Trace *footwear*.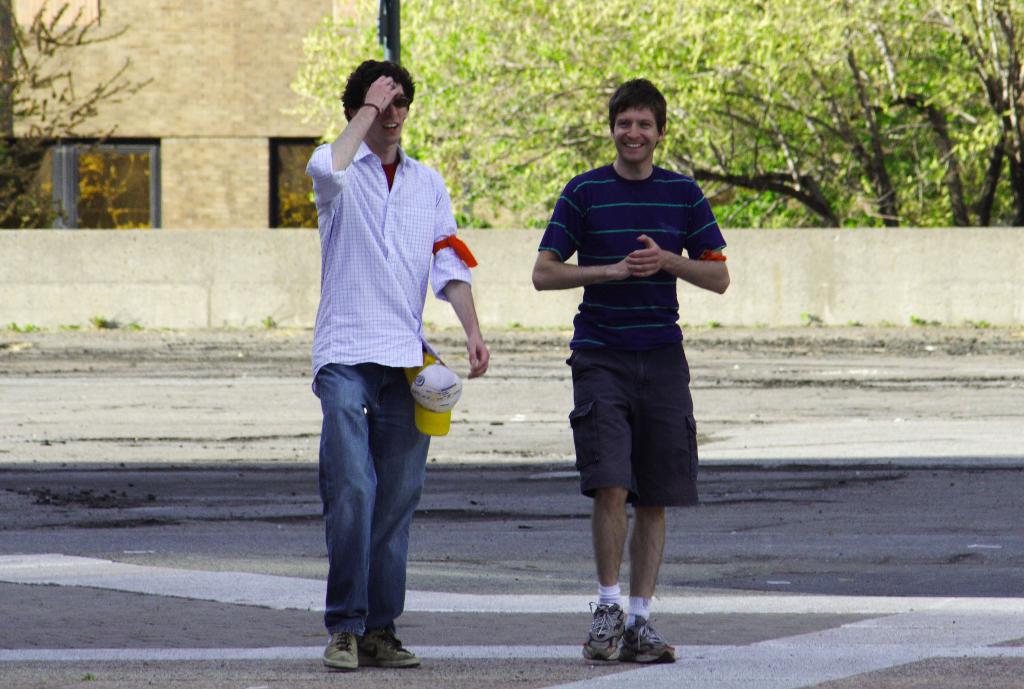
Traced to {"x1": 356, "y1": 630, "x2": 421, "y2": 669}.
